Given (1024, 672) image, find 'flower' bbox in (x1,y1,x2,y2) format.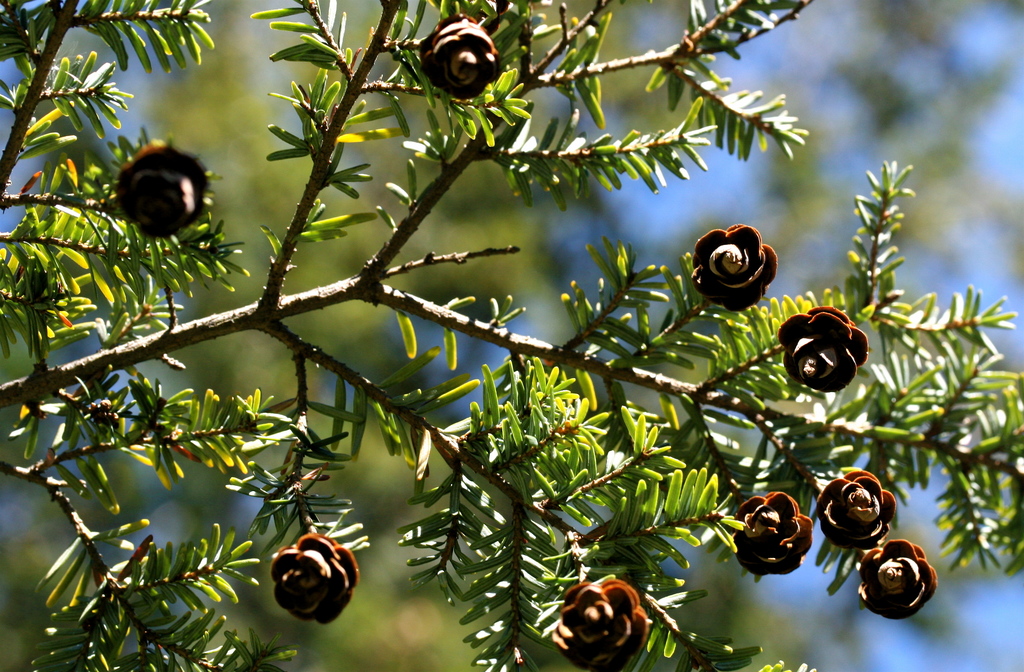
(737,491,815,576).
